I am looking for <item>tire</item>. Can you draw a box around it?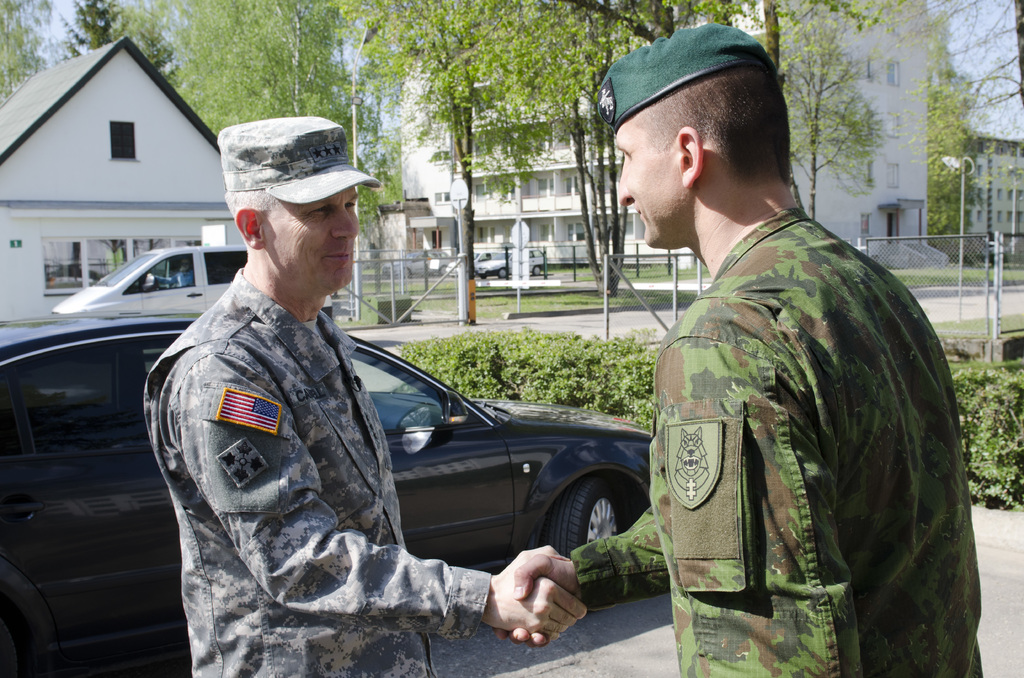
Sure, the bounding box is x1=534, y1=263, x2=543, y2=278.
